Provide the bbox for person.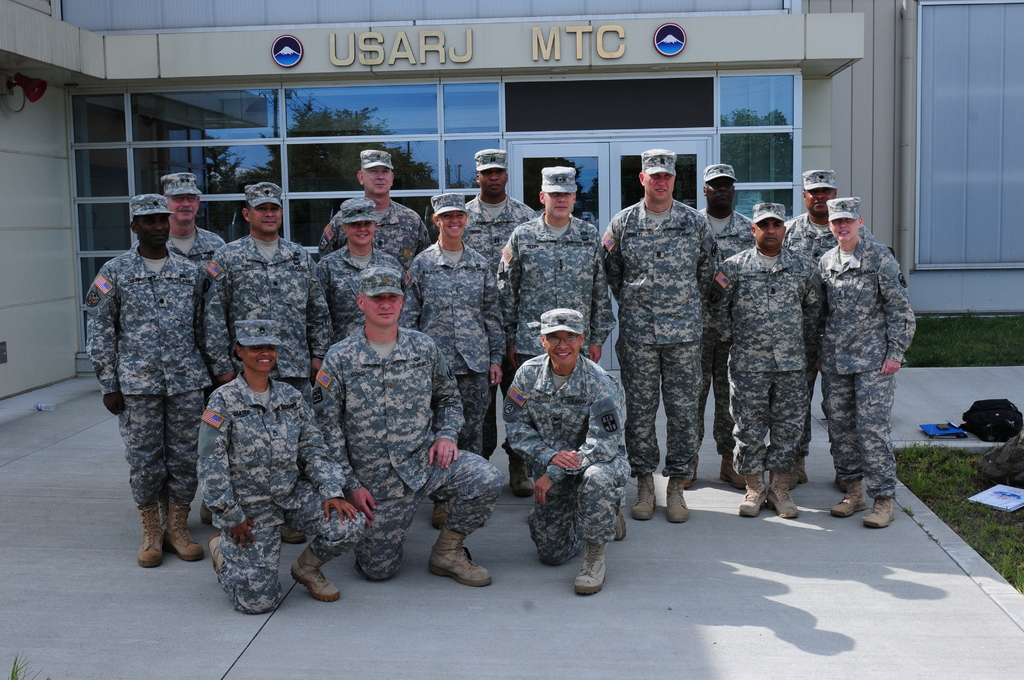
x1=205 y1=182 x2=336 y2=542.
